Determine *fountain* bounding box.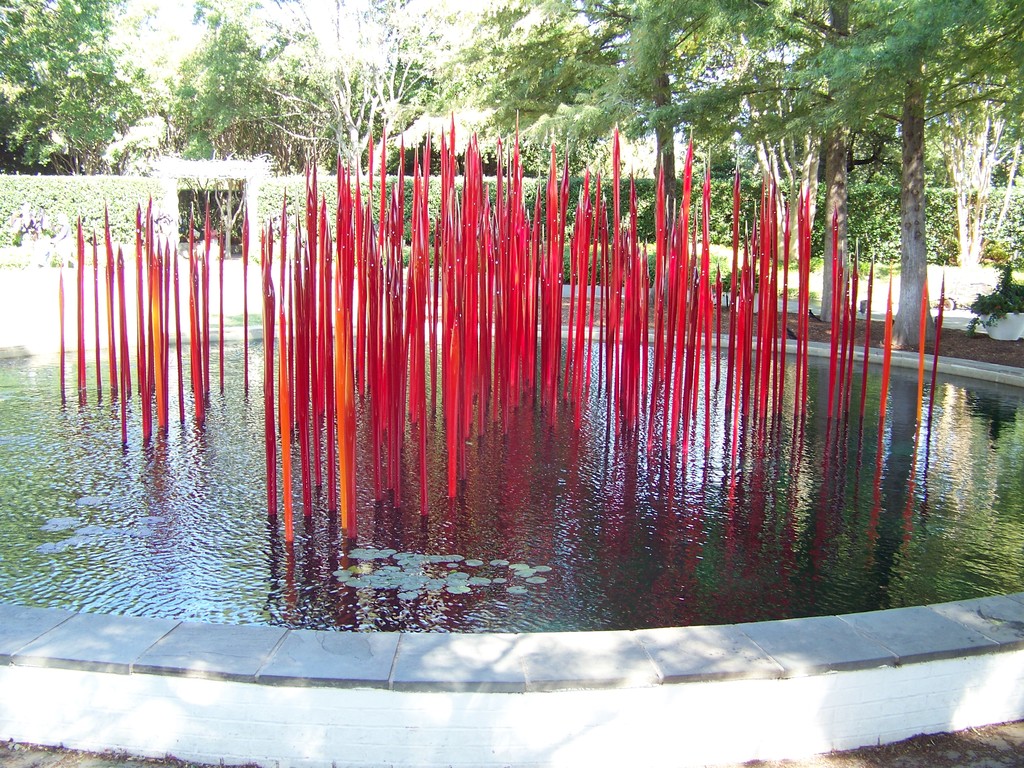
Determined: left=237, top=127, right=886, bottom=644.
